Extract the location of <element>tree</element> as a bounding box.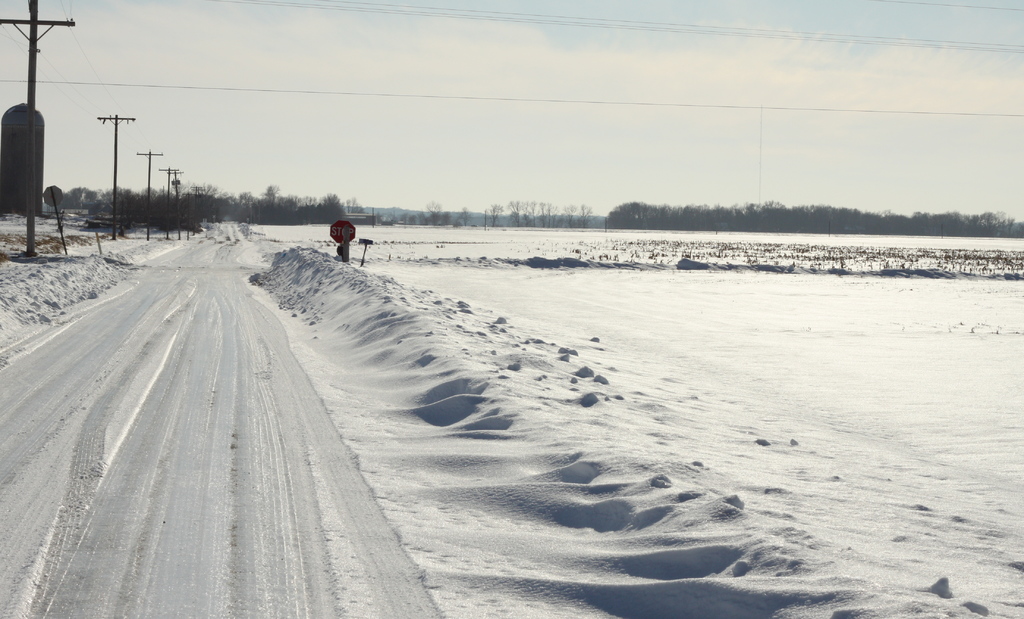
x1=523 y1=203 x2=547 y2=229.
